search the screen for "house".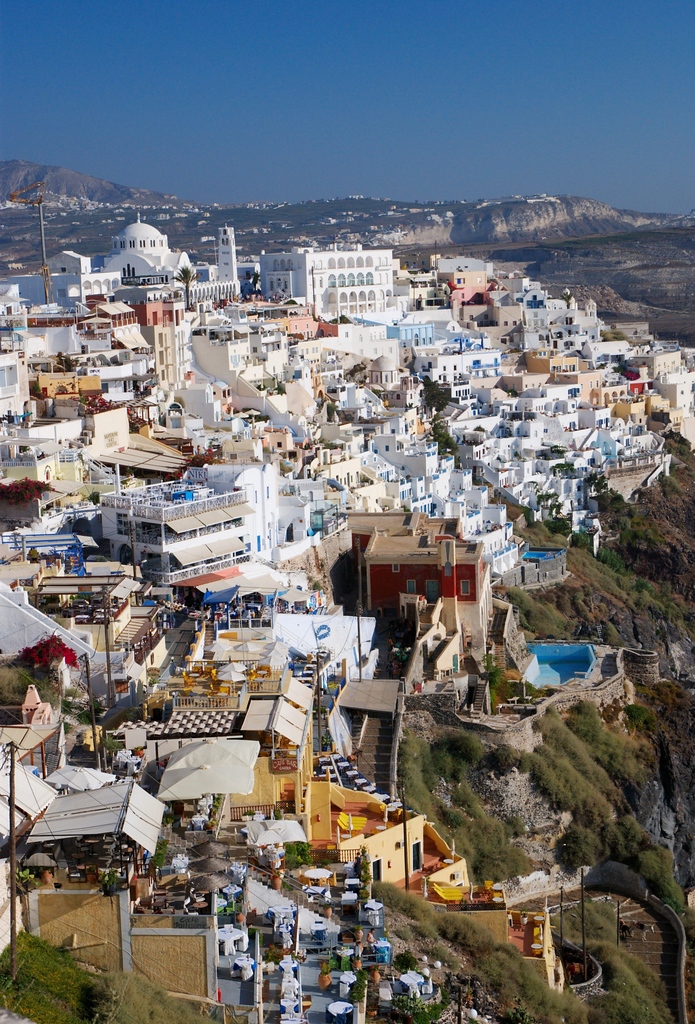
Found at x1=539, y1=325, x2=593, y2=430.
